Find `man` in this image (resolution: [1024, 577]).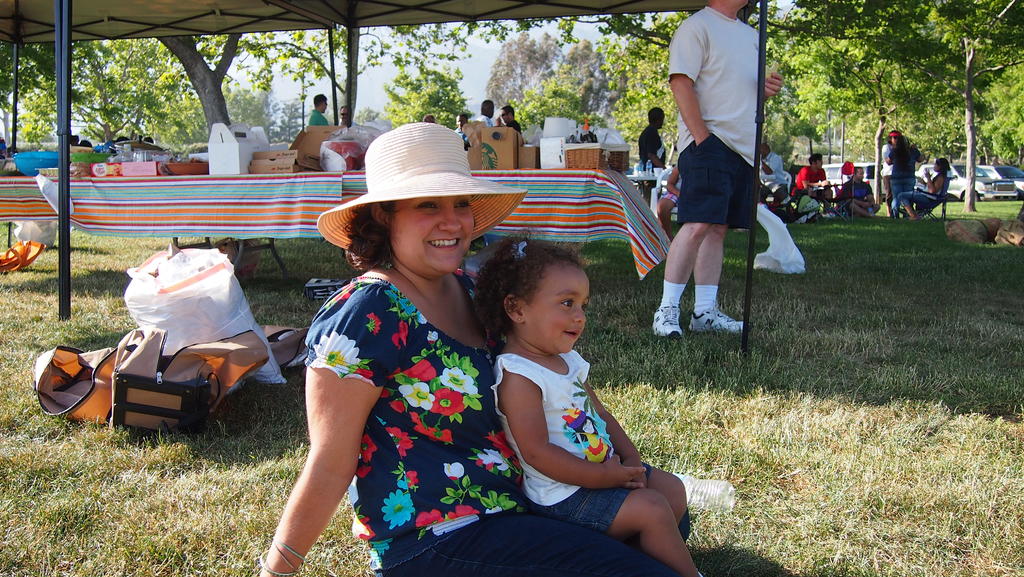
<box>799,154,833,217</box>.
